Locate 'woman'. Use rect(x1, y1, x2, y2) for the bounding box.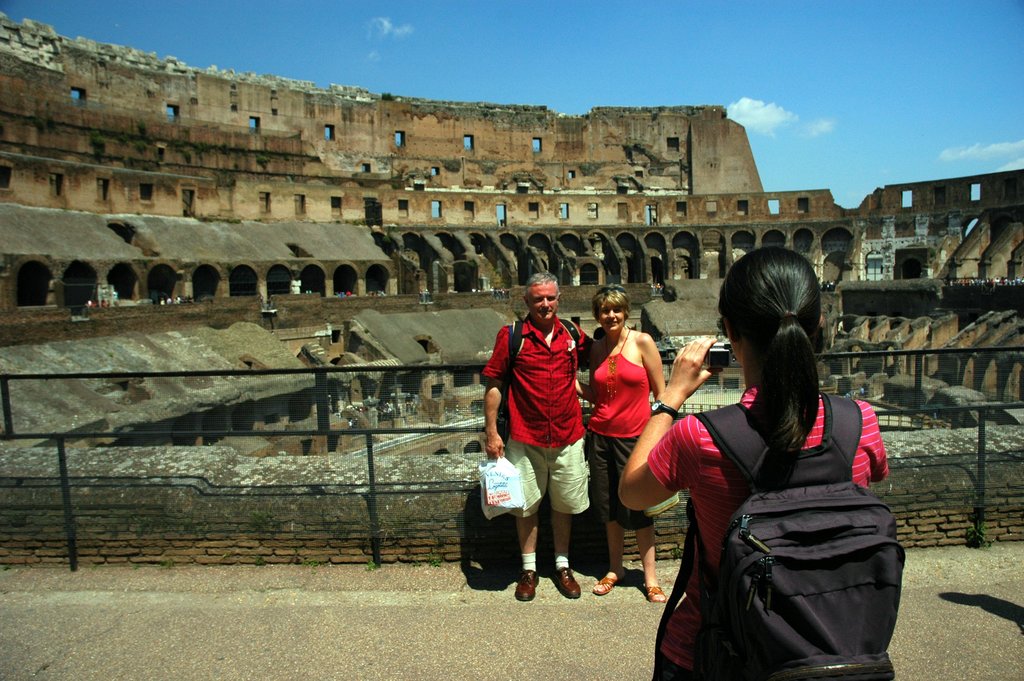
rect(582, 283, 673, 609).
